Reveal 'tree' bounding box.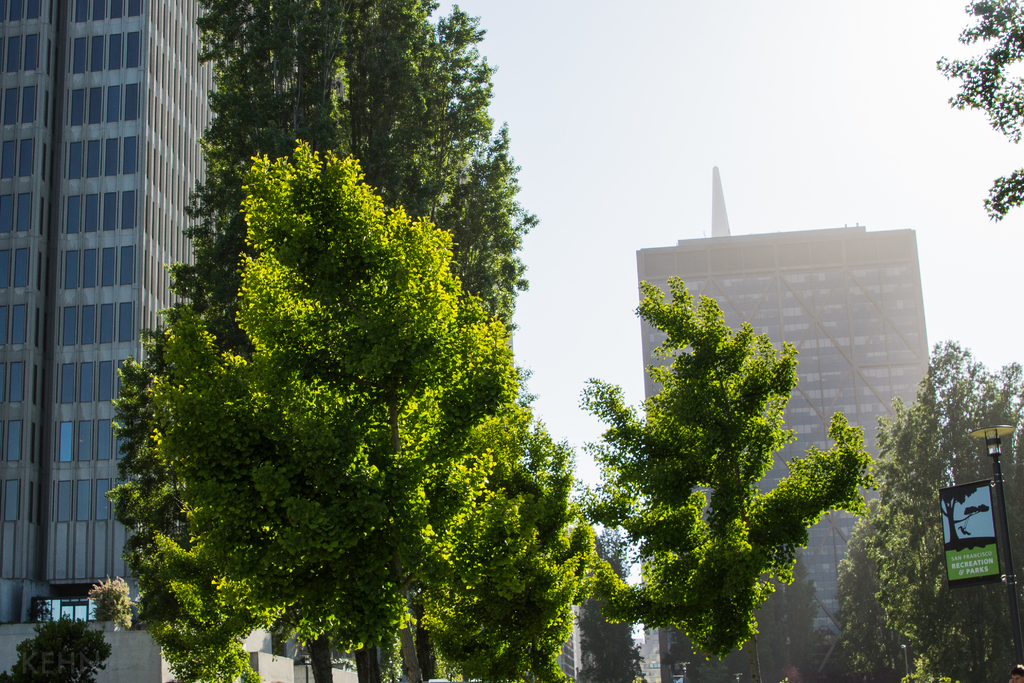
Revealed: l=584, t=273, r=882, b=682.
